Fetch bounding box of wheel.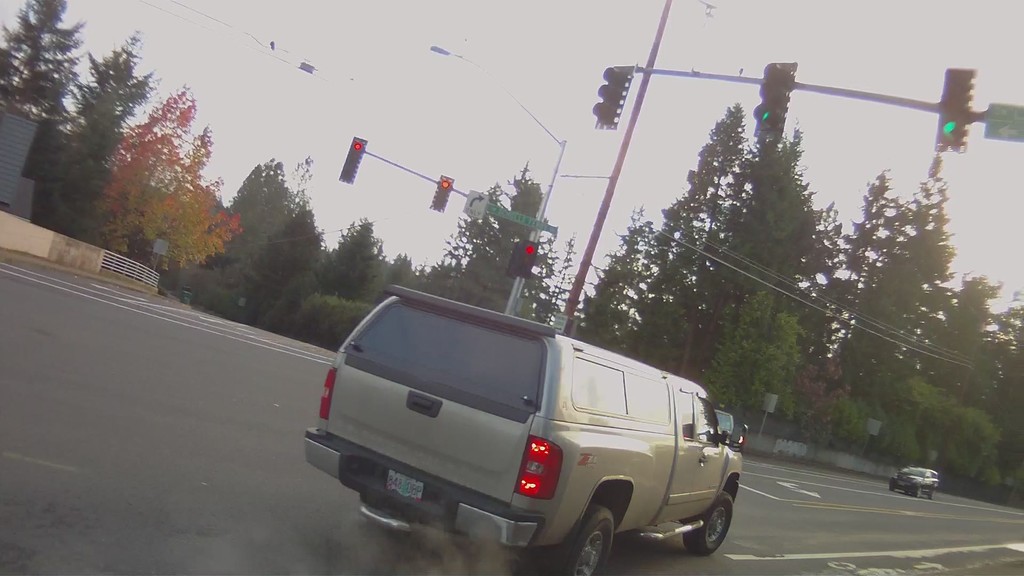
Bbox: [929,489,936,499].
